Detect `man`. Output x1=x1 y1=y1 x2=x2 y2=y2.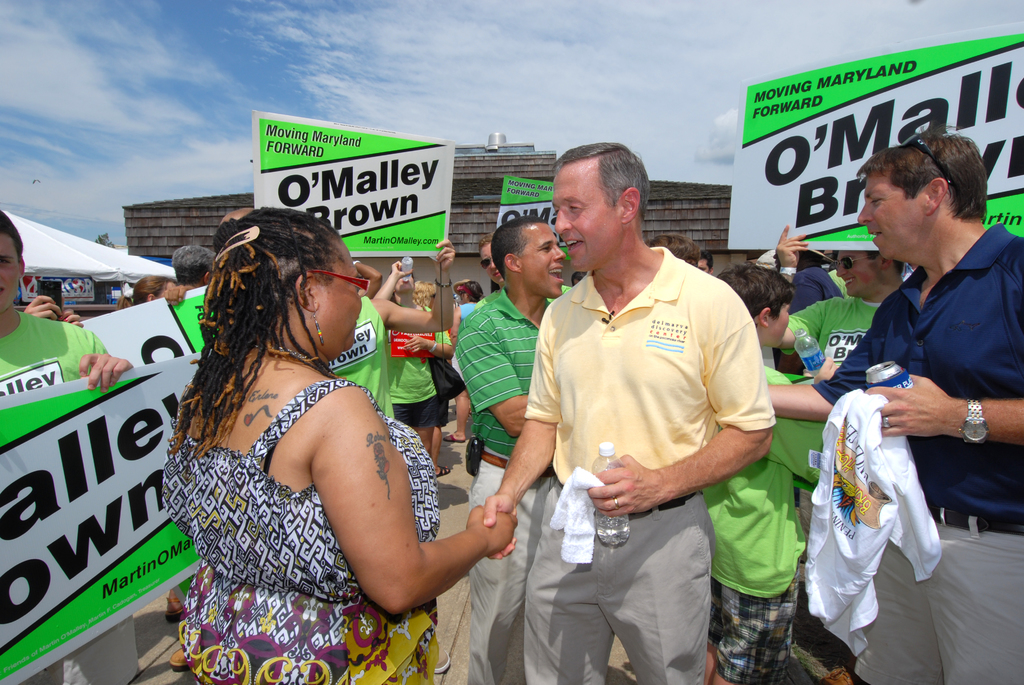
x1=746 y1=135 x2=1023 y2=684.
